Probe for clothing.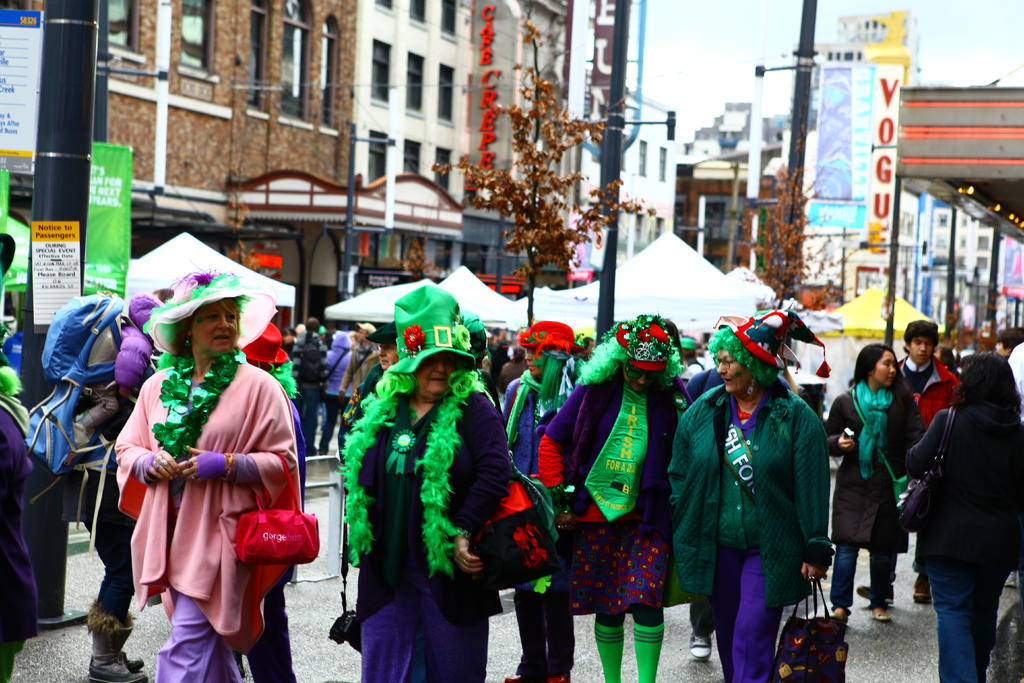
Probe result: bbox=[0, 394, 53, 682].
